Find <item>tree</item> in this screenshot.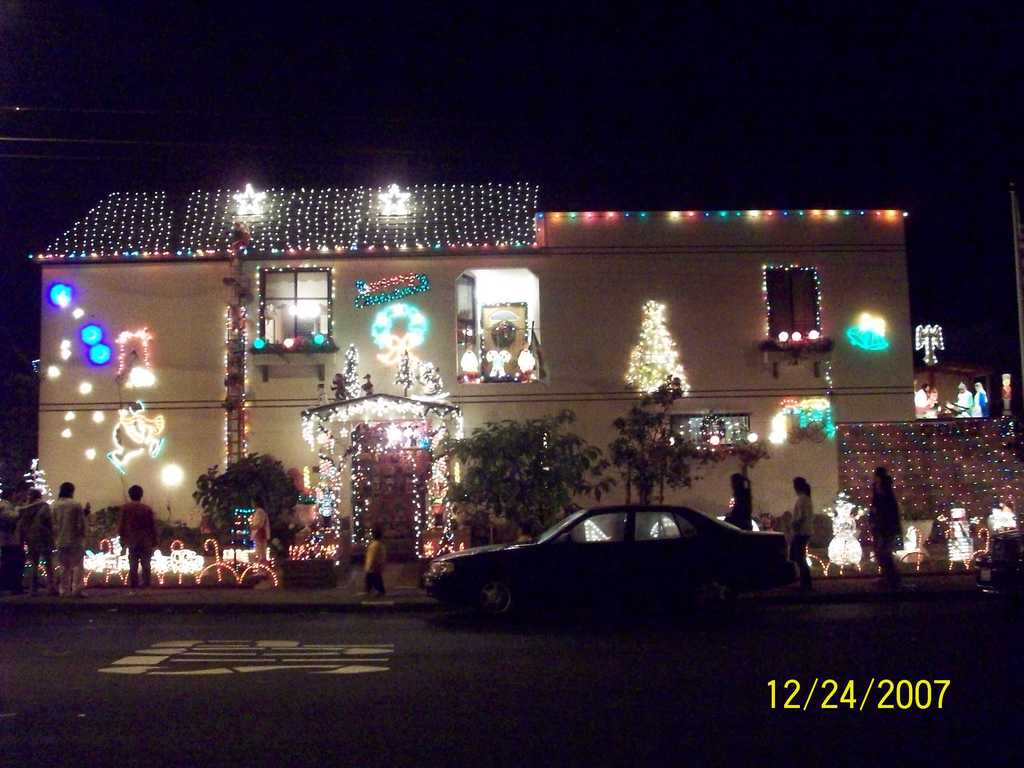
The bounding box for <item>tree</item> is 195:451:296:534.
